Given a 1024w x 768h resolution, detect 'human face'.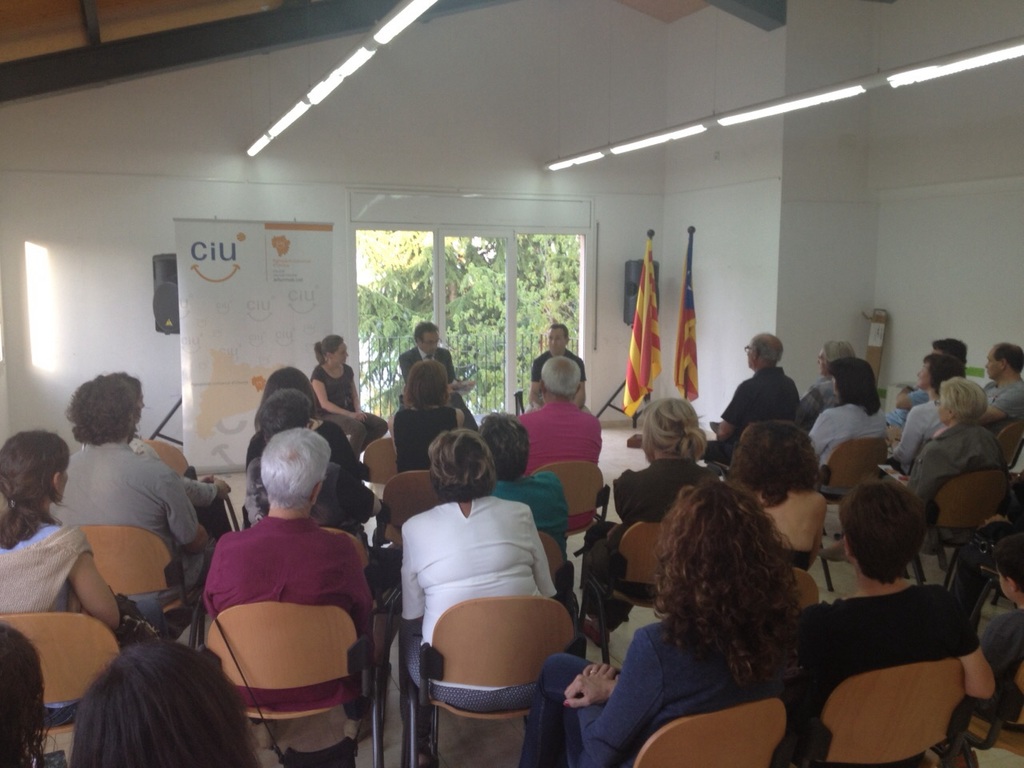
746,334,754,368.
